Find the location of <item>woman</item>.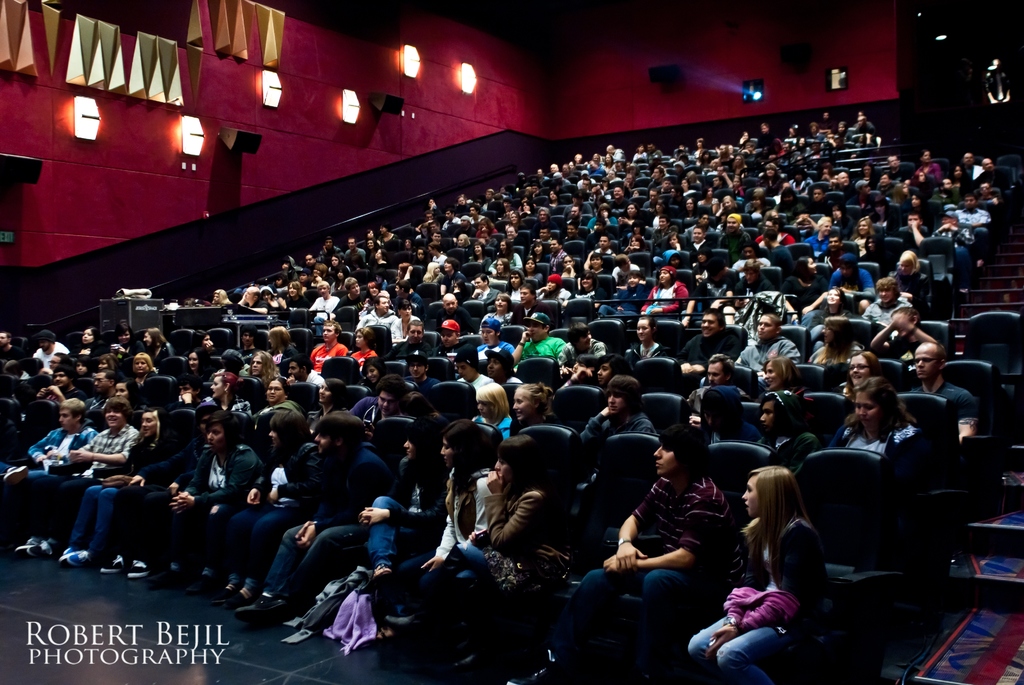
Location: box(369, 248, 390, 267).
